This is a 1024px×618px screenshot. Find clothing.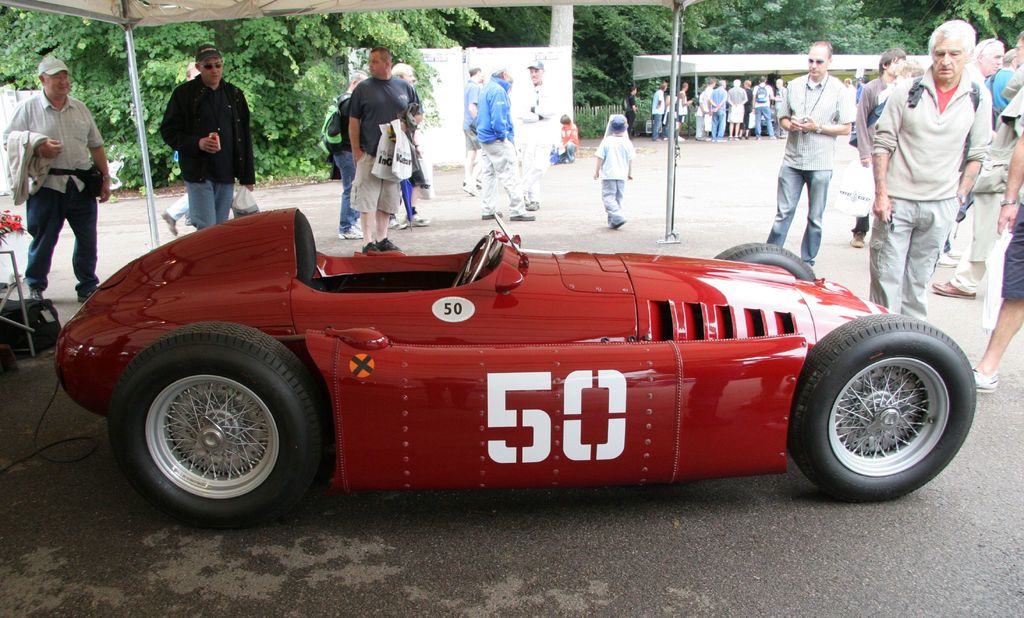
Bounding box: crop(653, 86, 664, 137).
